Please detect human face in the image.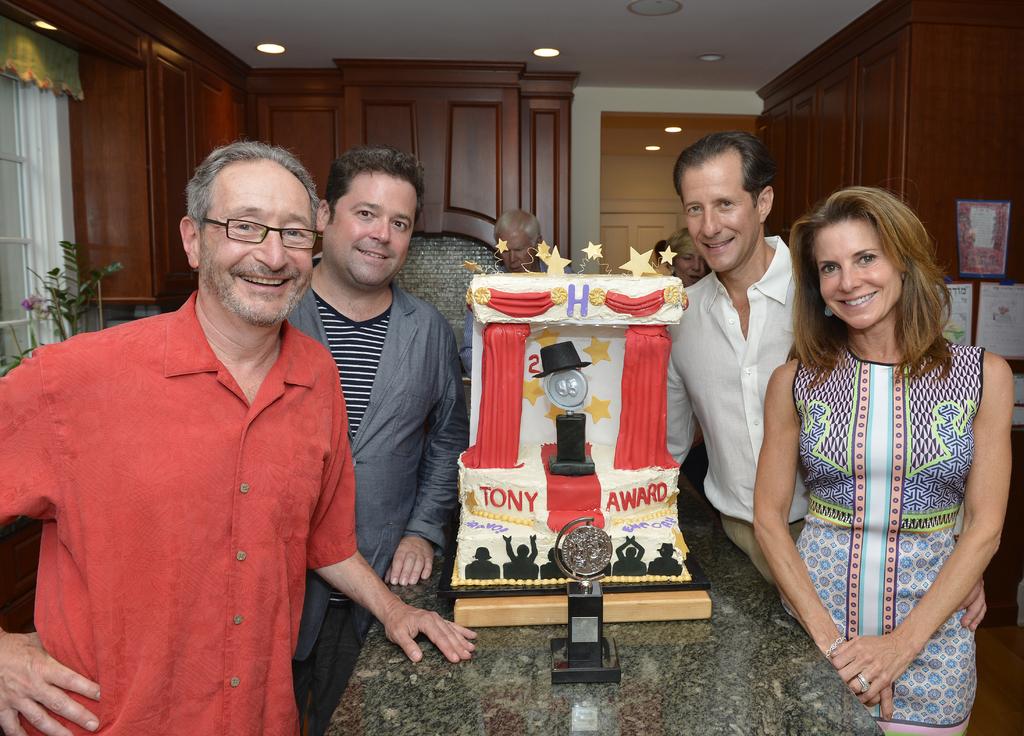
box=[810, 223, 902, 328].
